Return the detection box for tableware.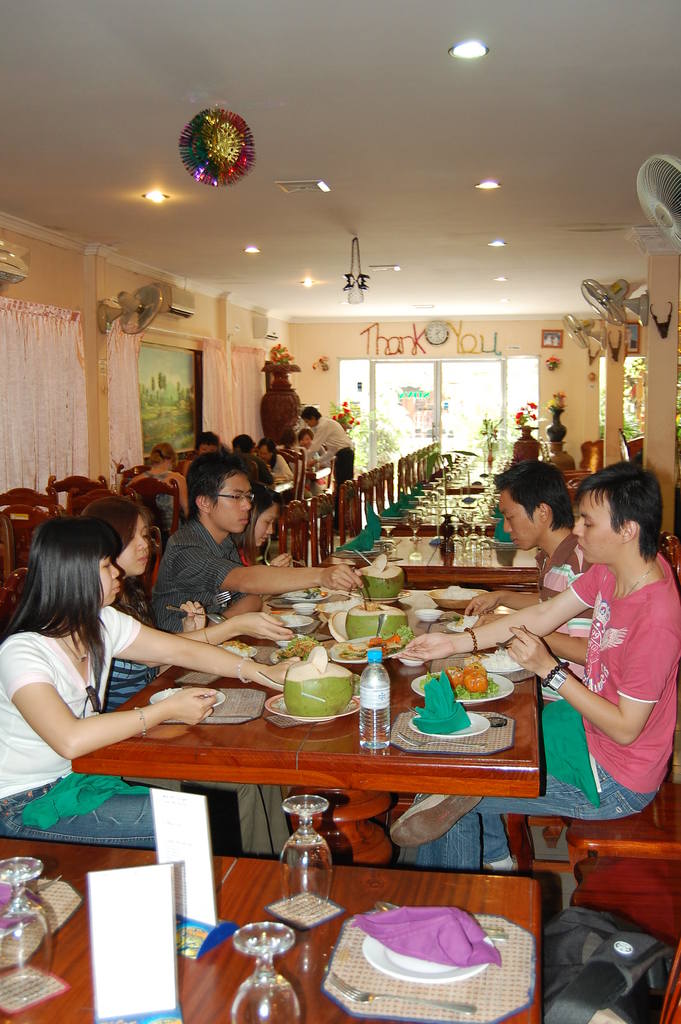
211,641,258,658.
